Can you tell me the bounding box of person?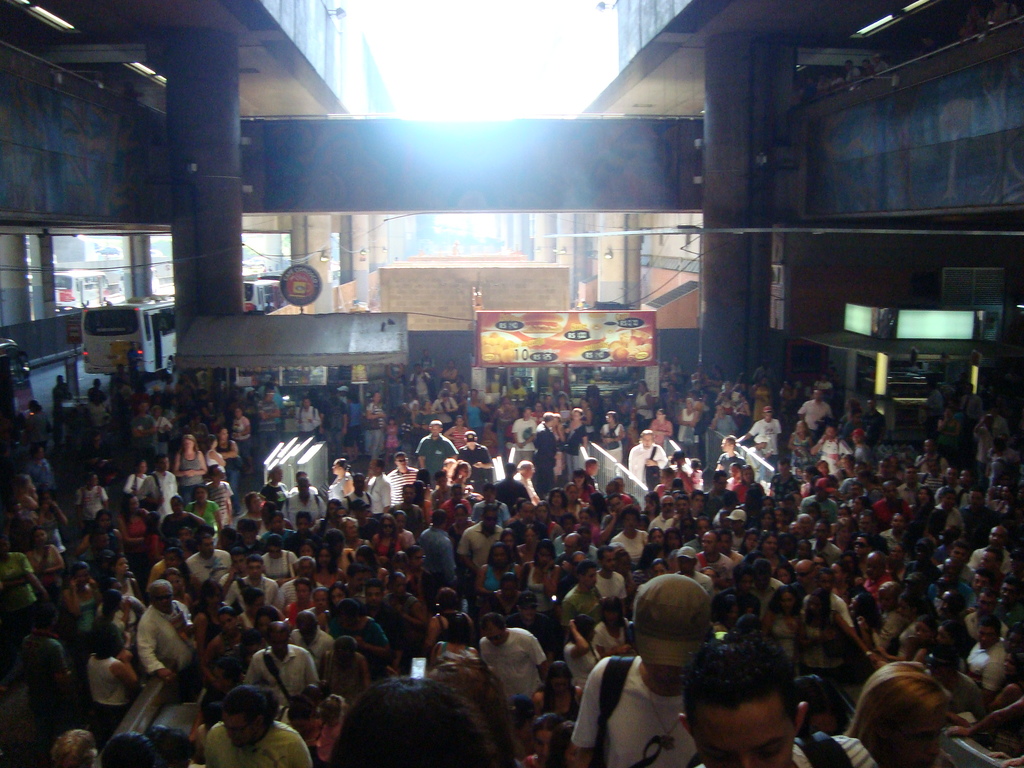
BBox(317, 390, 358, 451).
